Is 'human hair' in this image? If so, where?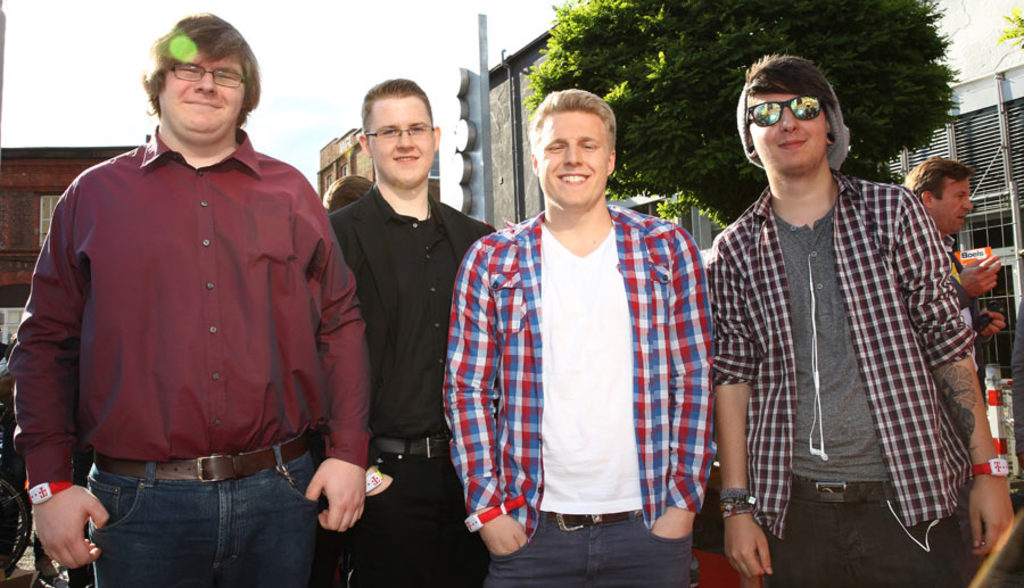
Yes, at region(905, 158, 972, 200).
